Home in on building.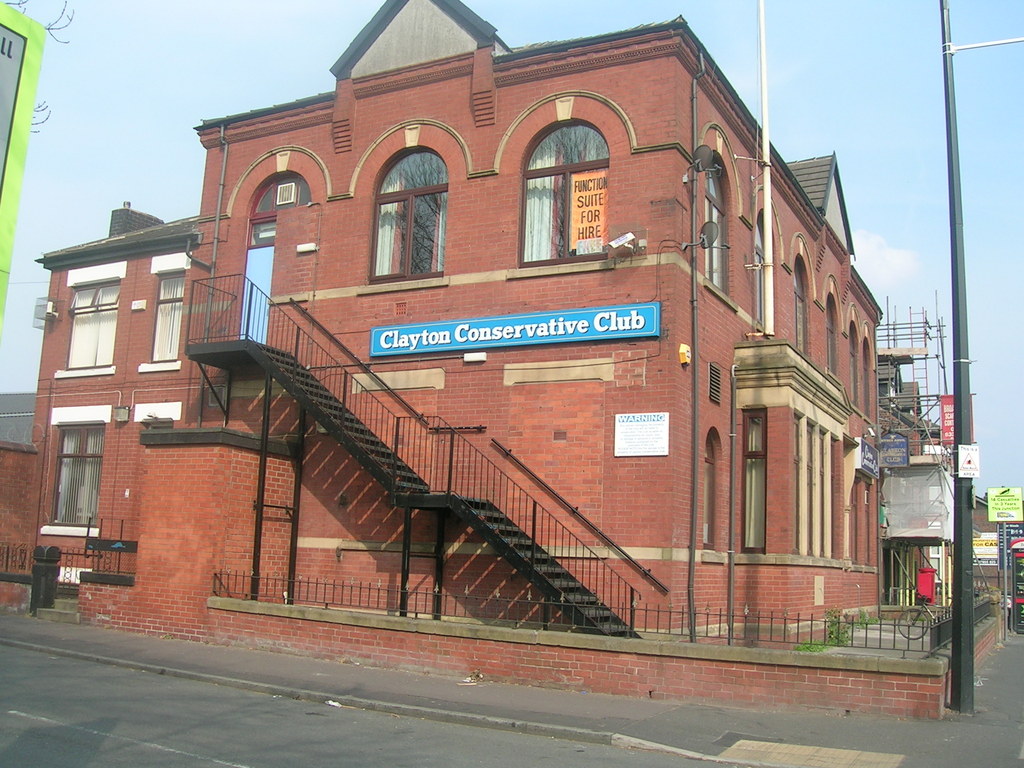
Homed in at (x1=877, y1=356, x2=953, y2=619).
